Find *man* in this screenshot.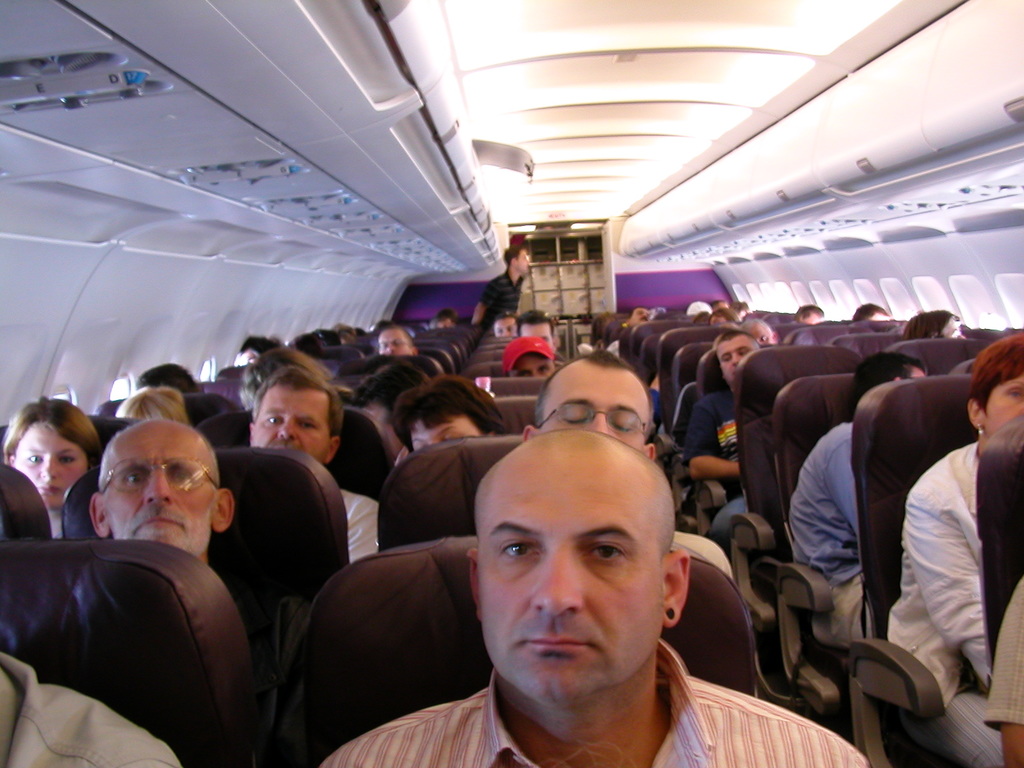
The bounding box for *man* is (left=785, top=352, right=939, bottom=636).
